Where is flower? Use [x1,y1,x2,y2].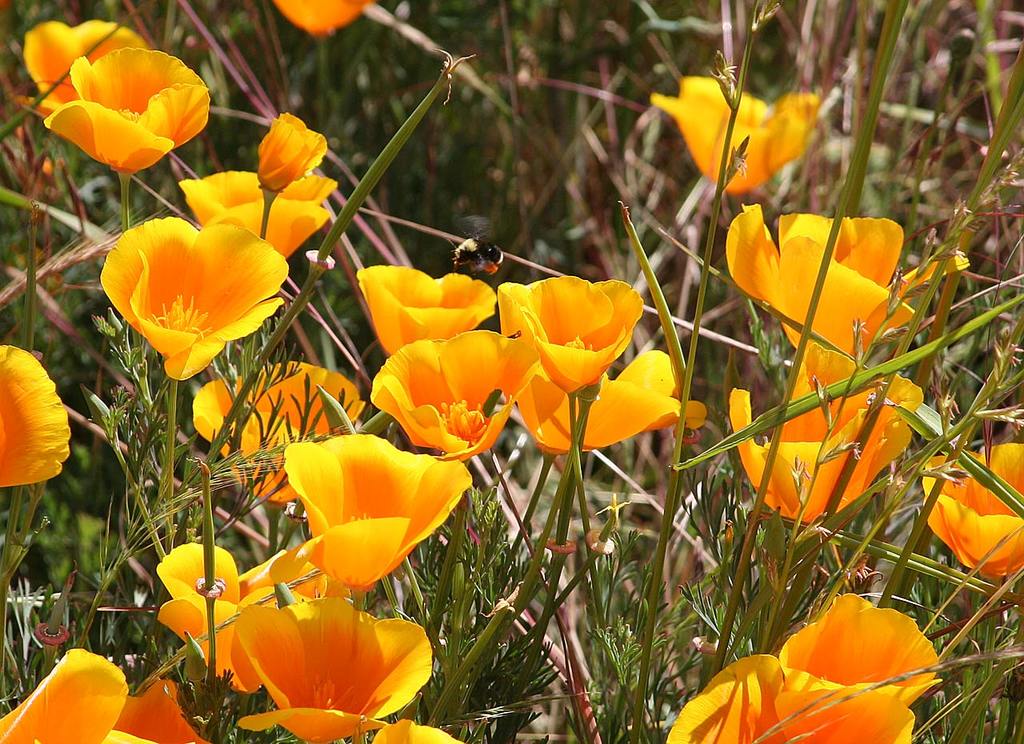
[665,653,918,743].
